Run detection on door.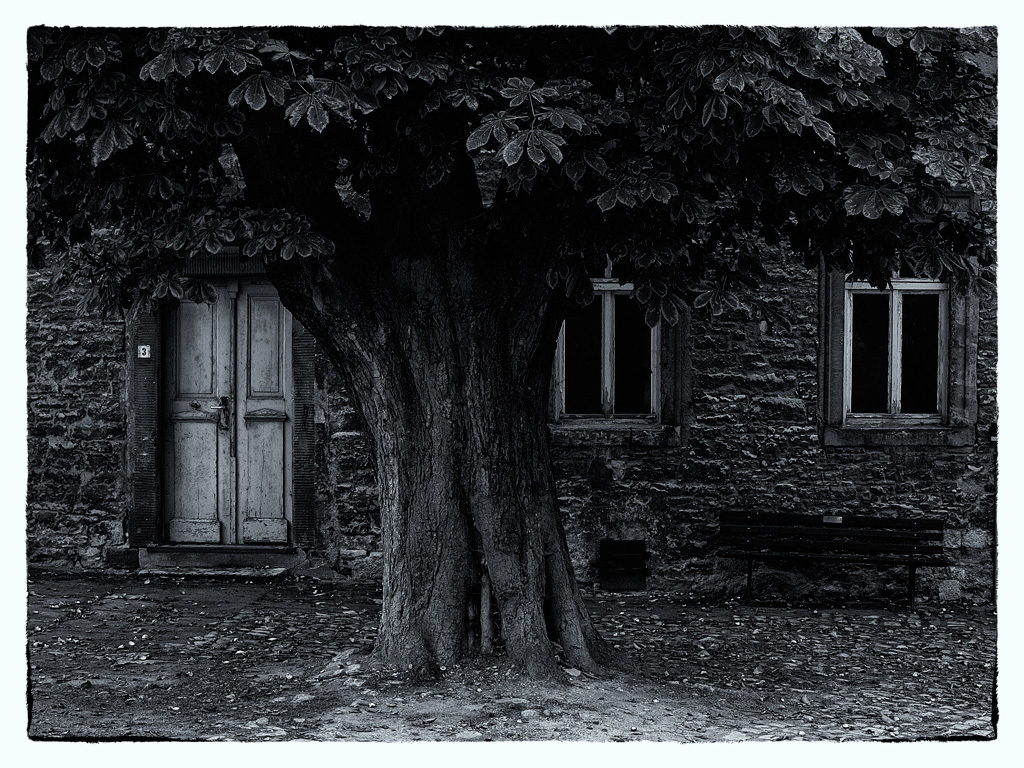
Result: left=167, top=275, right=297, bottom=546.
